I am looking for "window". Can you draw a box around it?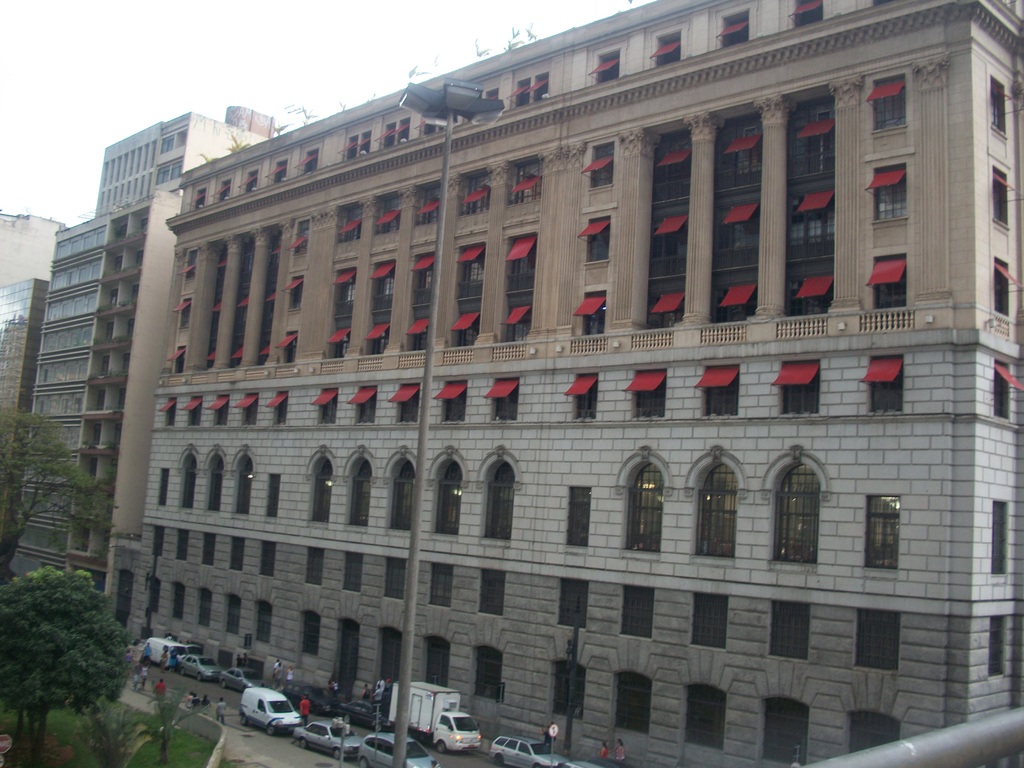
Sure, the bounding box is {"x1": 216, "y1": 172, "x2": 236, "y2": 205}.
